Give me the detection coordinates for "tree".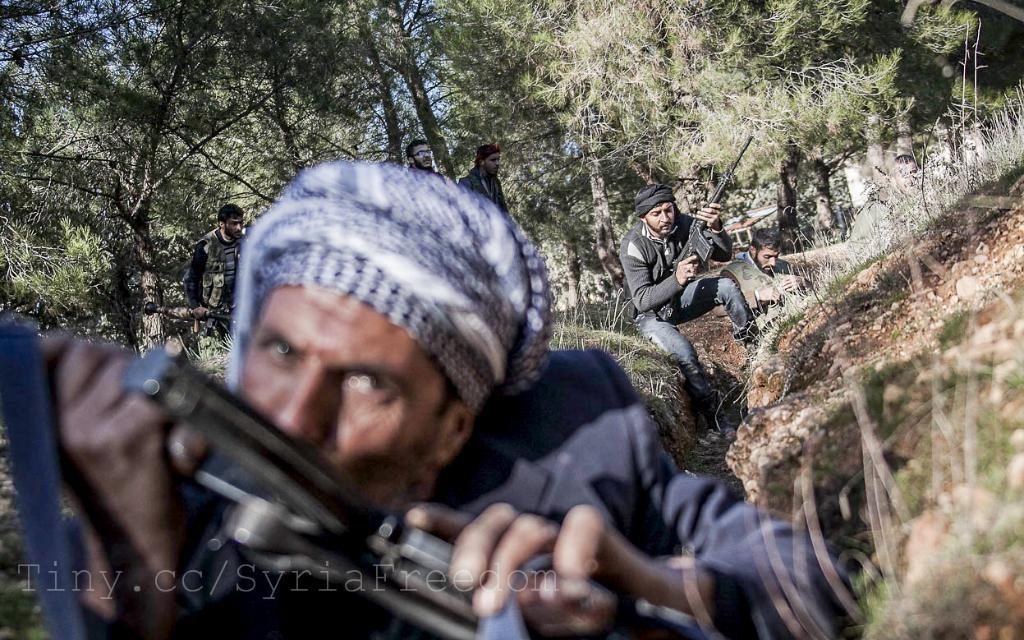
[21,0,392,385].
